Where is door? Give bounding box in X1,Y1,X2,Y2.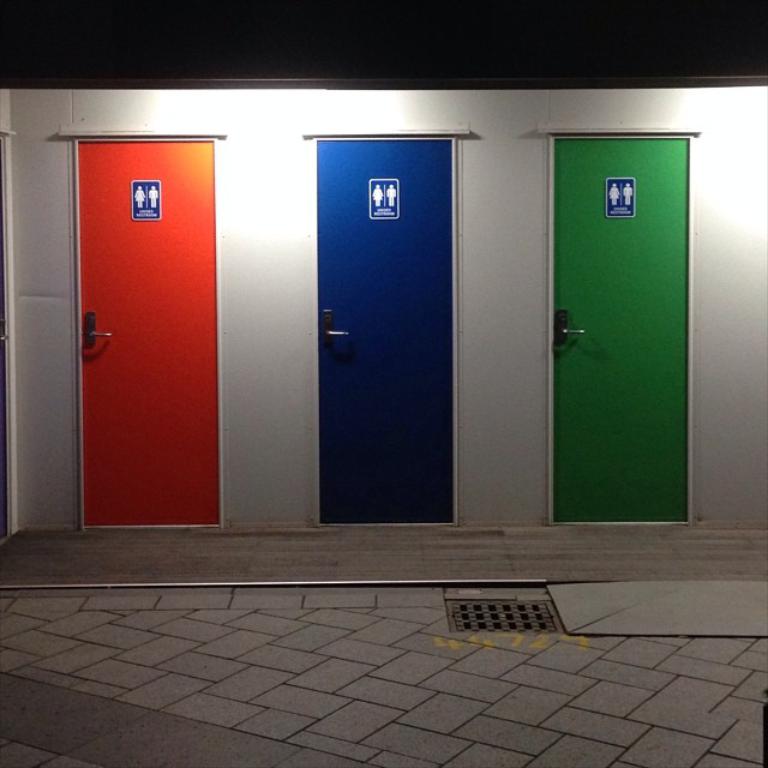
550,139,691,530.
